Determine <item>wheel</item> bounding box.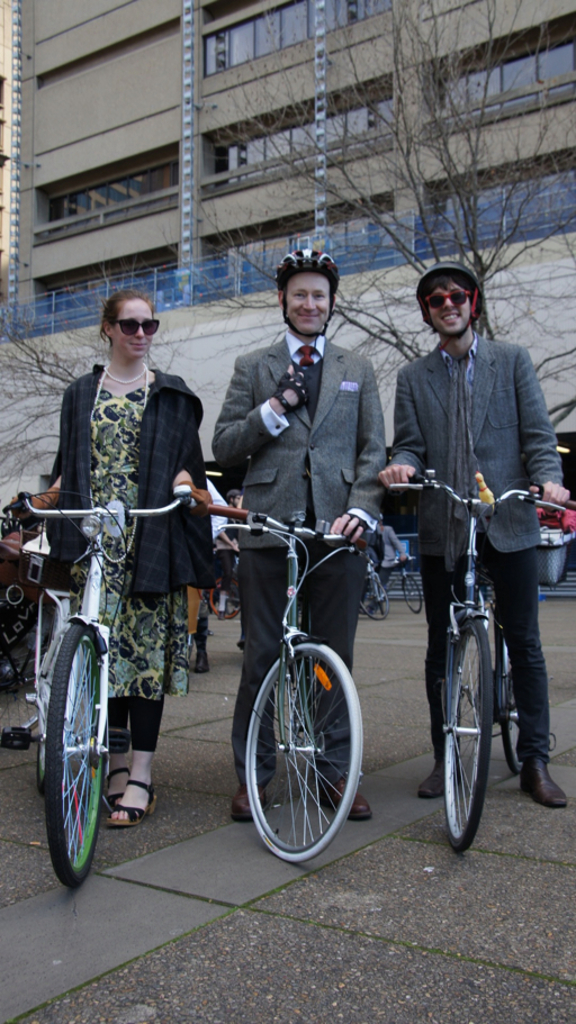
Determined: 240:636:368:868.
